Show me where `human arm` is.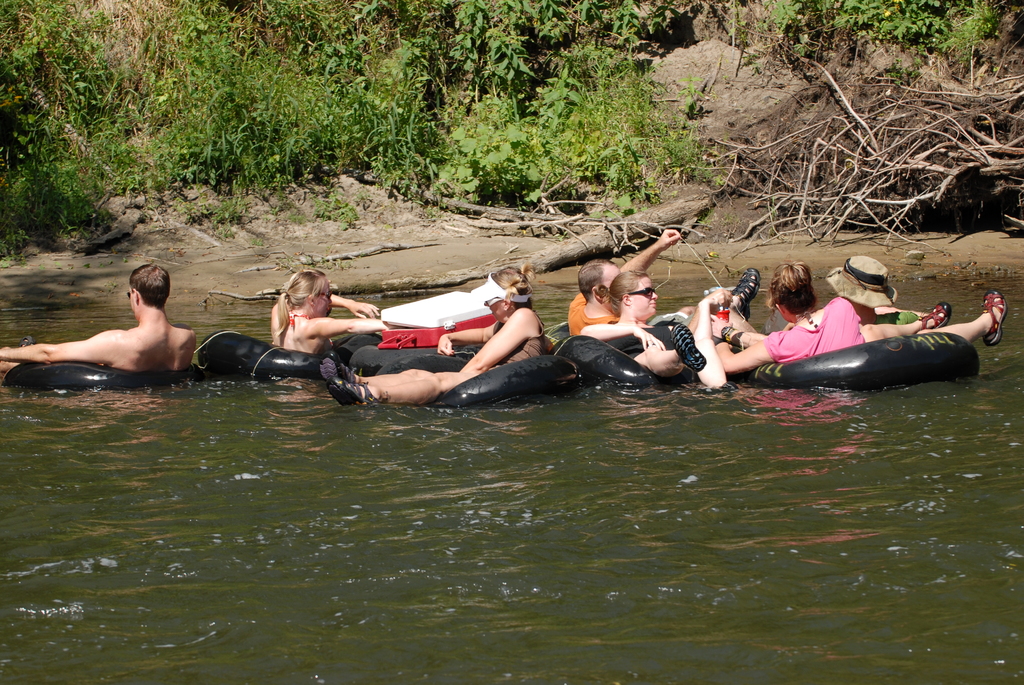
`human arm` is at 619/228/684/272.
